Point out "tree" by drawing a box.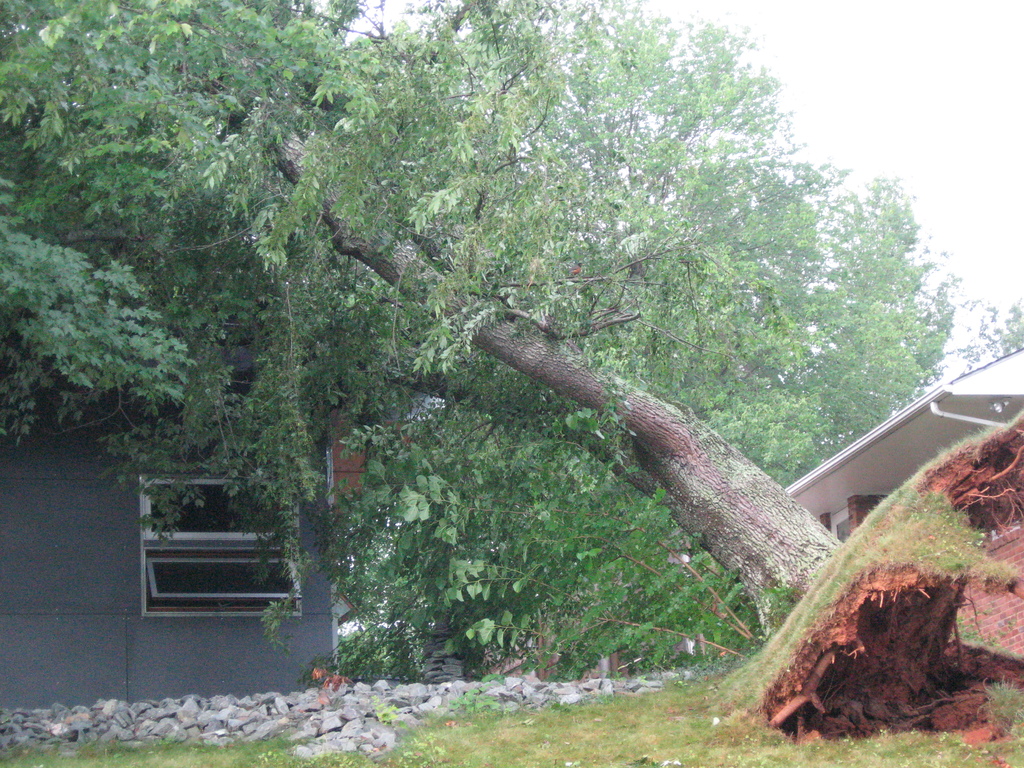
bbox=[0, 0, 1023, 676].
